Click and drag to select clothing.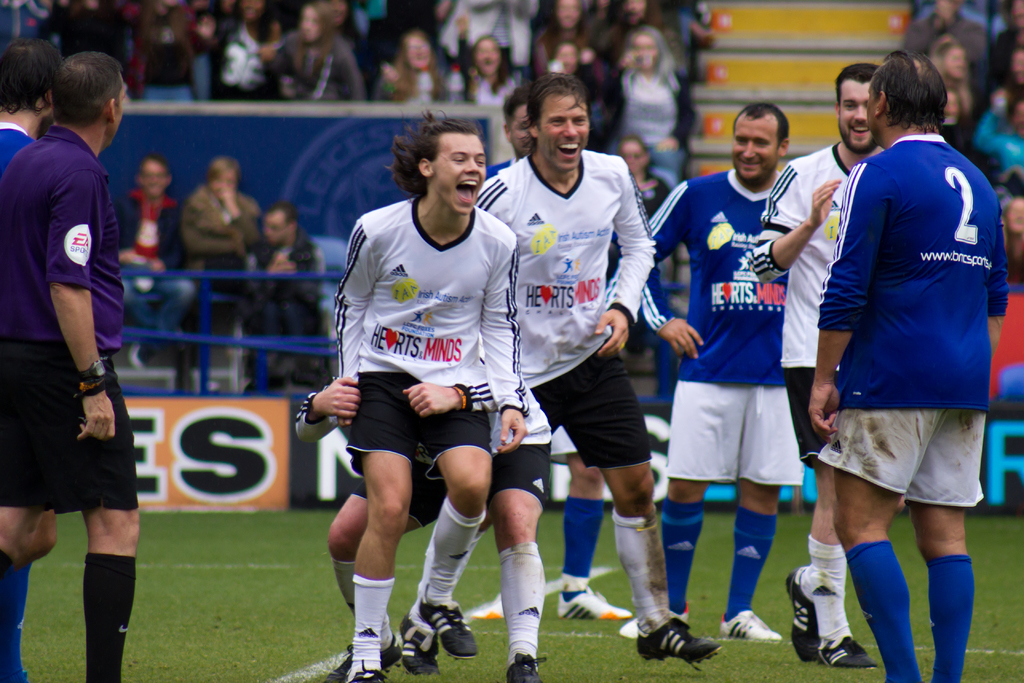
Selection: region(456, 38, 516, 110).
